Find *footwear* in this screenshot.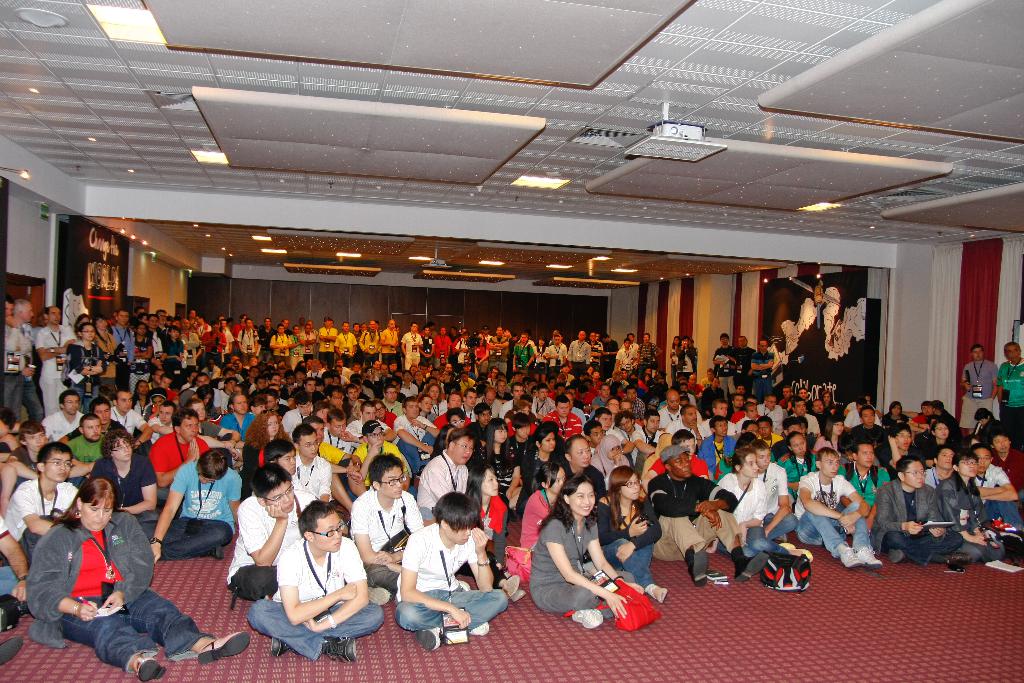
The bounding box for *footwear* is [564,604,604,631].
